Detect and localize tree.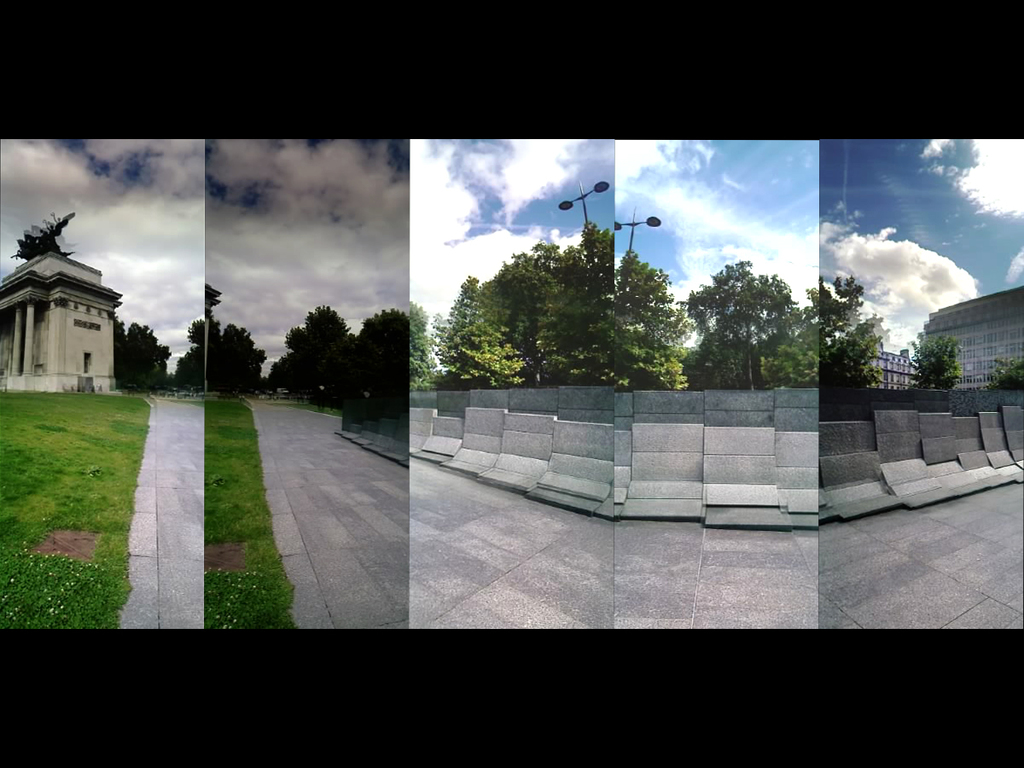
Localized at BBox(268, 302, 364, 425).
